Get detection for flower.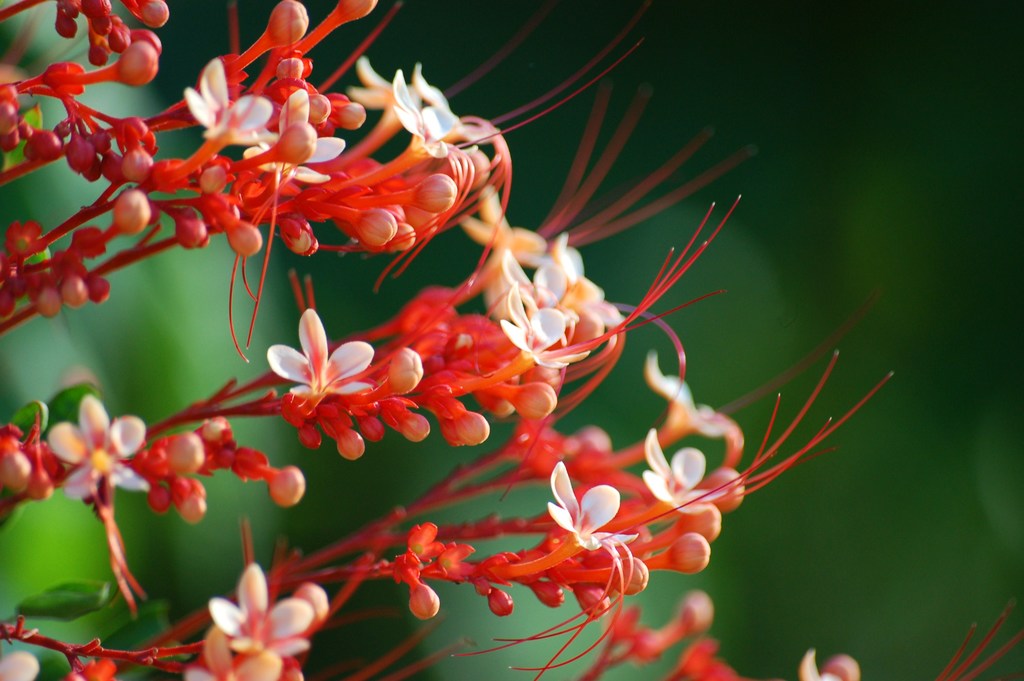
Detection: {"left": 390, "top": 70, "right": 454, "bottom": 157}.
